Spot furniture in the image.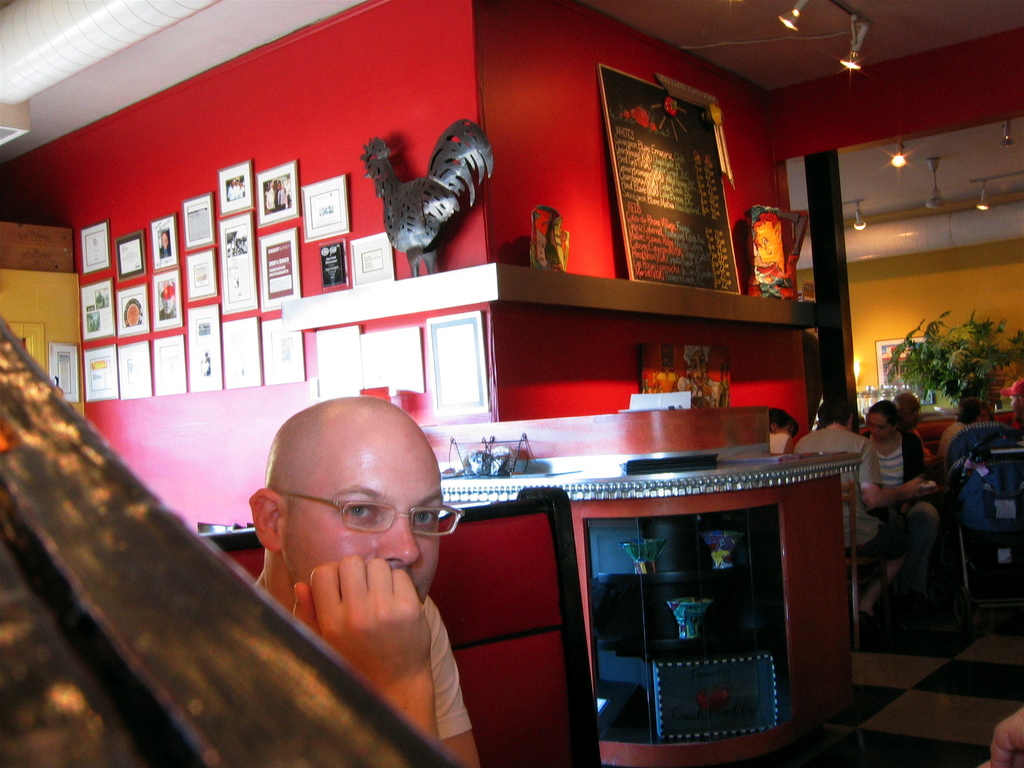
furniture found at (840, 479, 890, 653).
